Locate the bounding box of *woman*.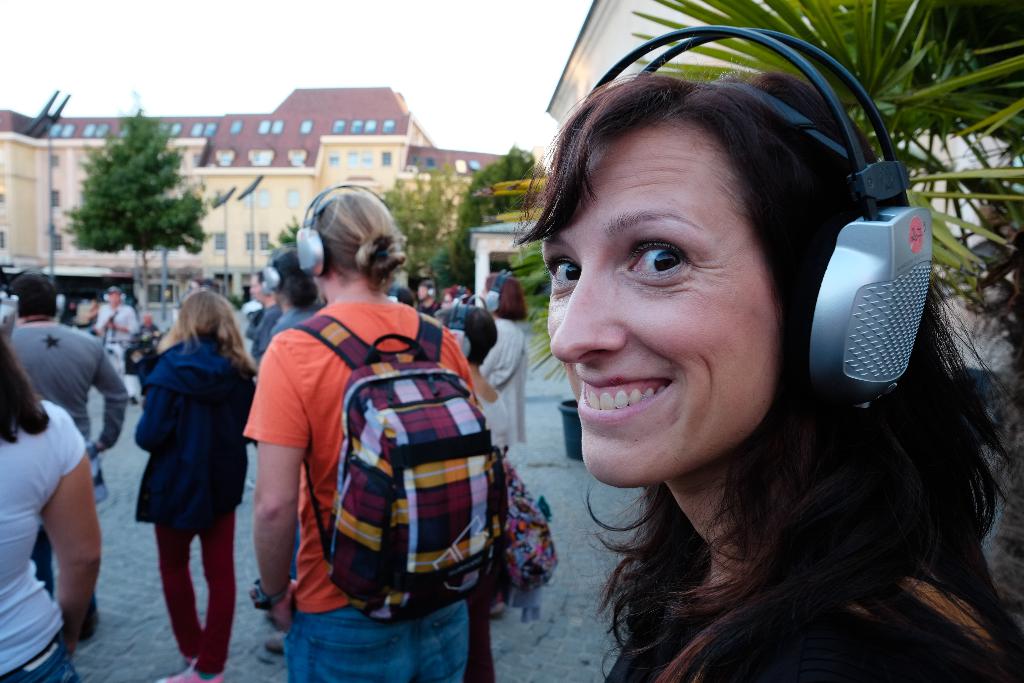
Bounding box: (x1=433, y1=290, x2=515, y2=682).
